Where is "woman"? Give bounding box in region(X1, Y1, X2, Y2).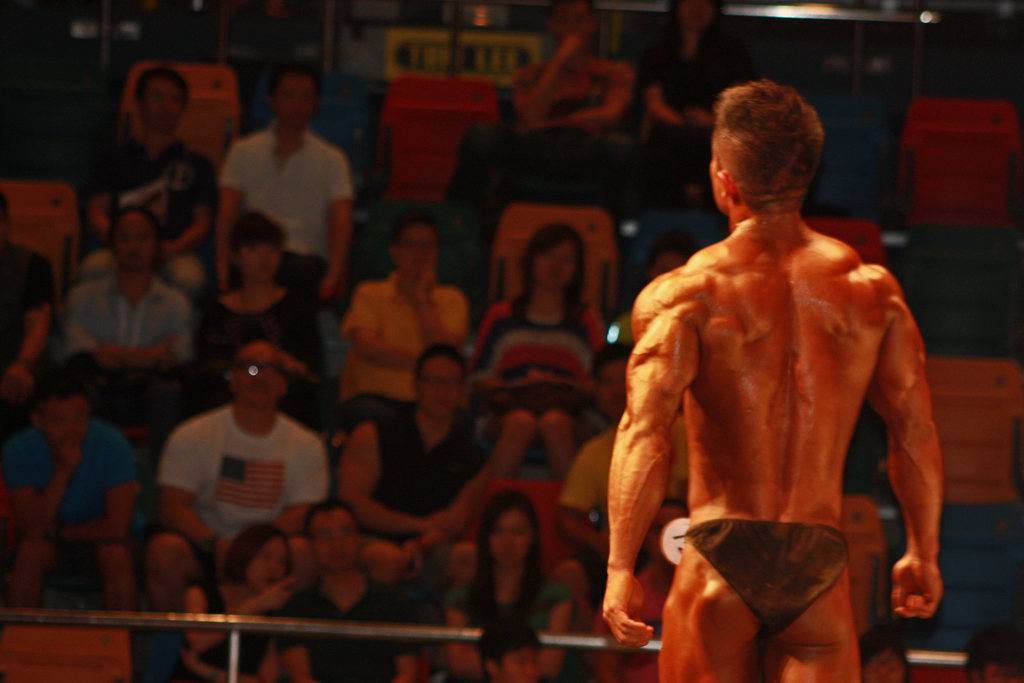
region(652, 0, 778, 204).
